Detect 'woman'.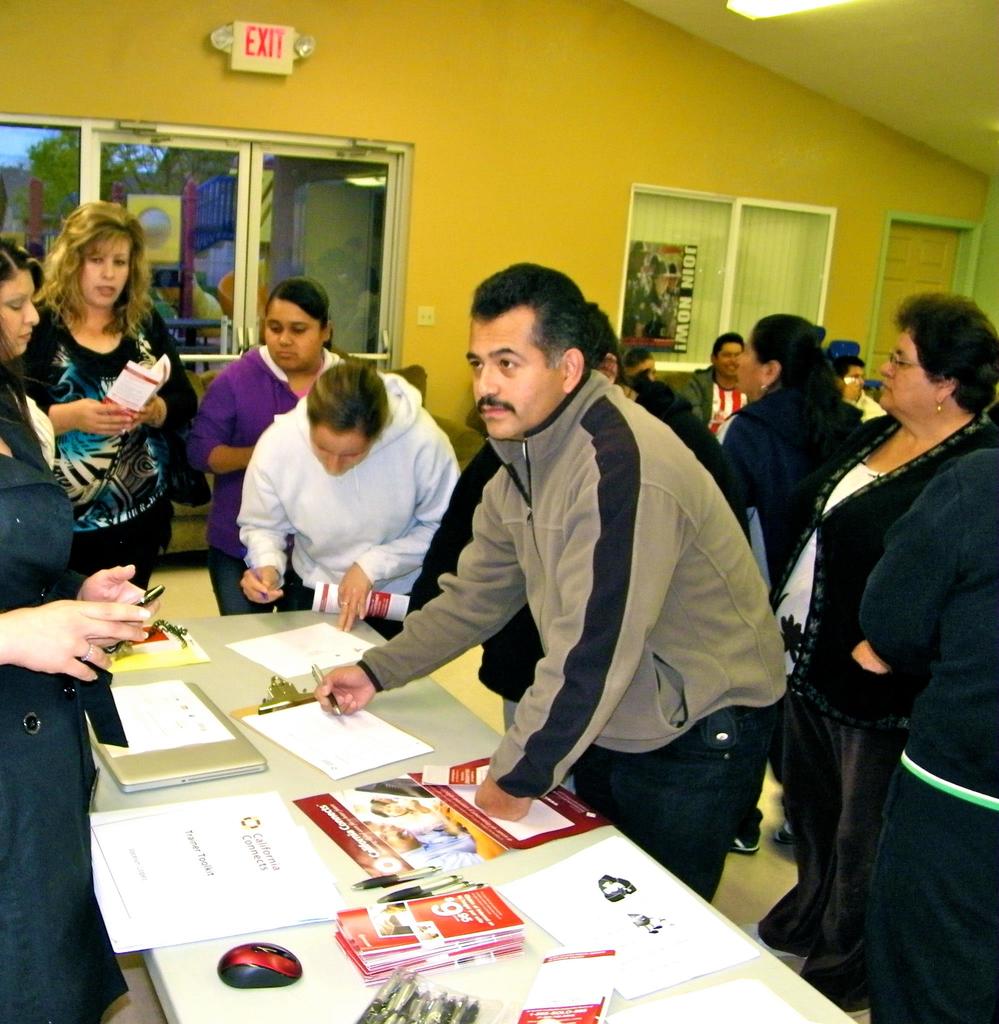
Detected at Rect(0, 237, 164, 1023).
